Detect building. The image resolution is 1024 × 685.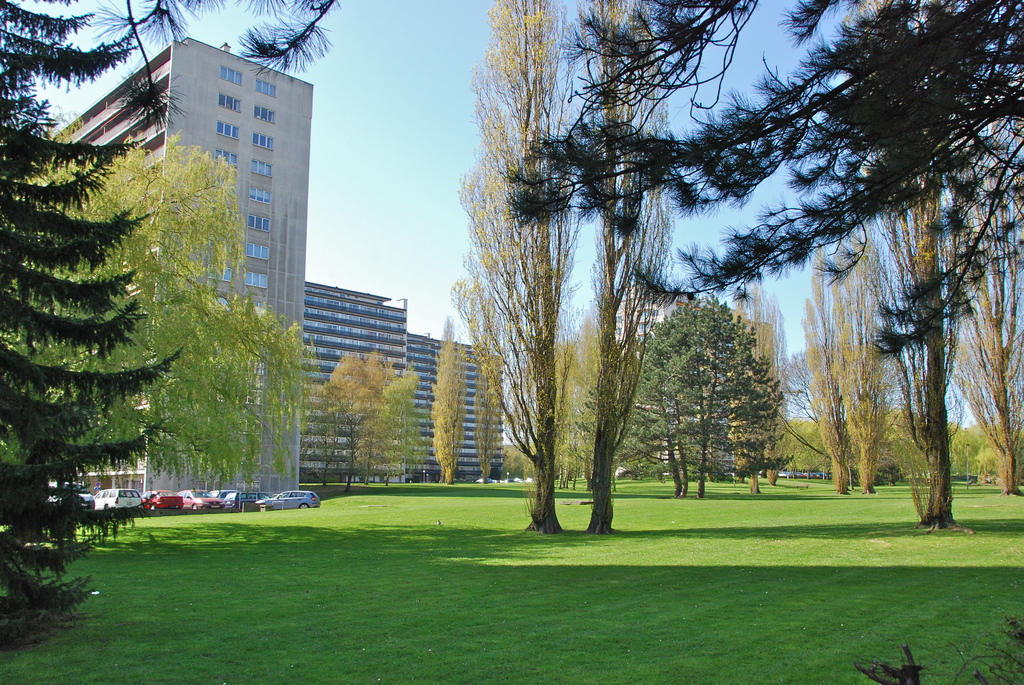
[x1=298, y1=281, x2=406, y2=480].
